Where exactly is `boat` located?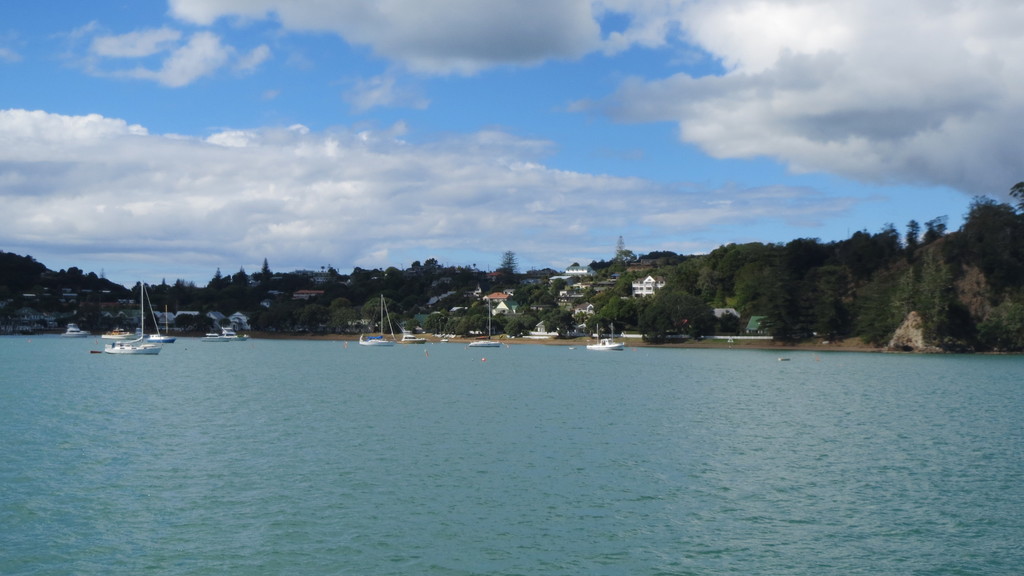
Its bounding box is 404/333/422/342.
